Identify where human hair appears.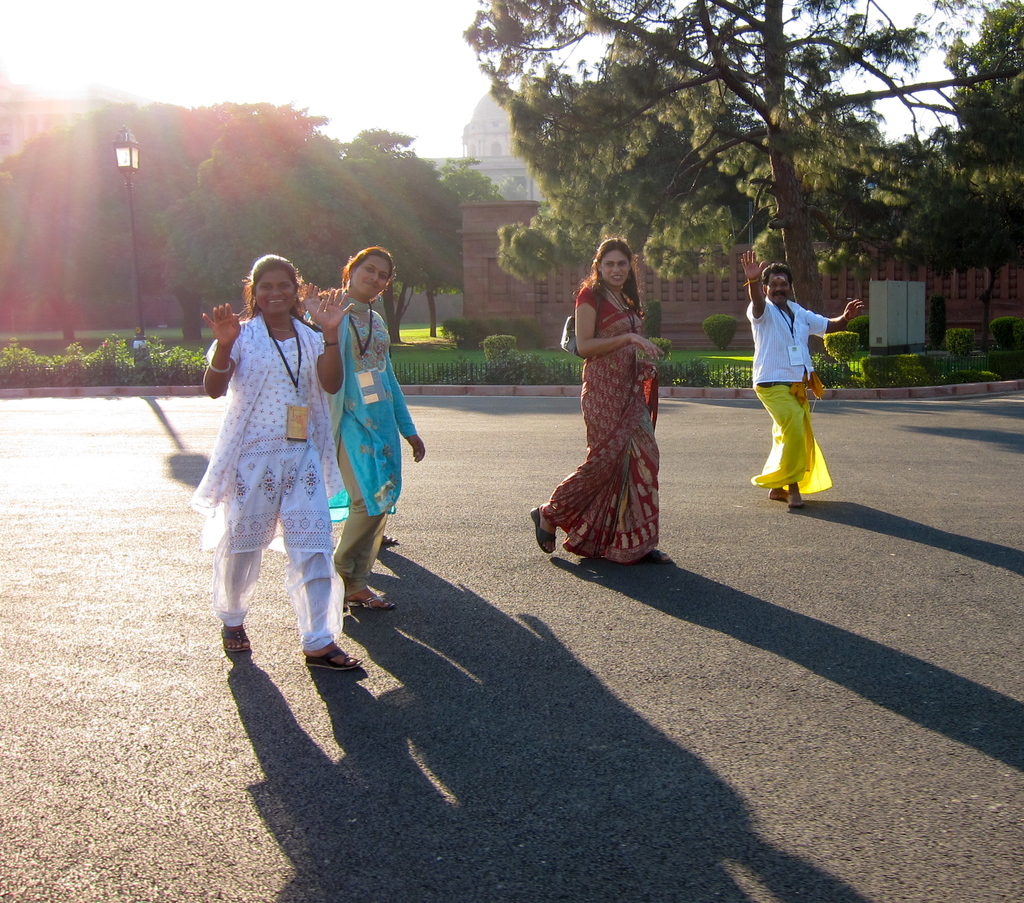
Appears at crop(344, 247, 396, 288).
